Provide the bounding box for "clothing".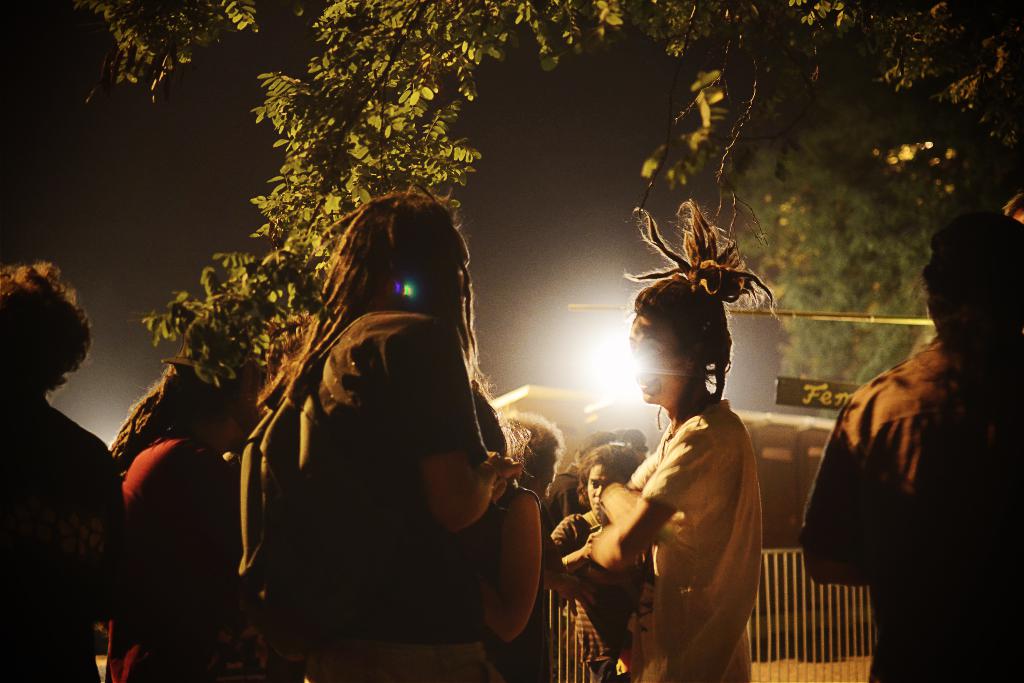
{"left": 545, "top": 514, "right": 668, "bottom": 682}.
